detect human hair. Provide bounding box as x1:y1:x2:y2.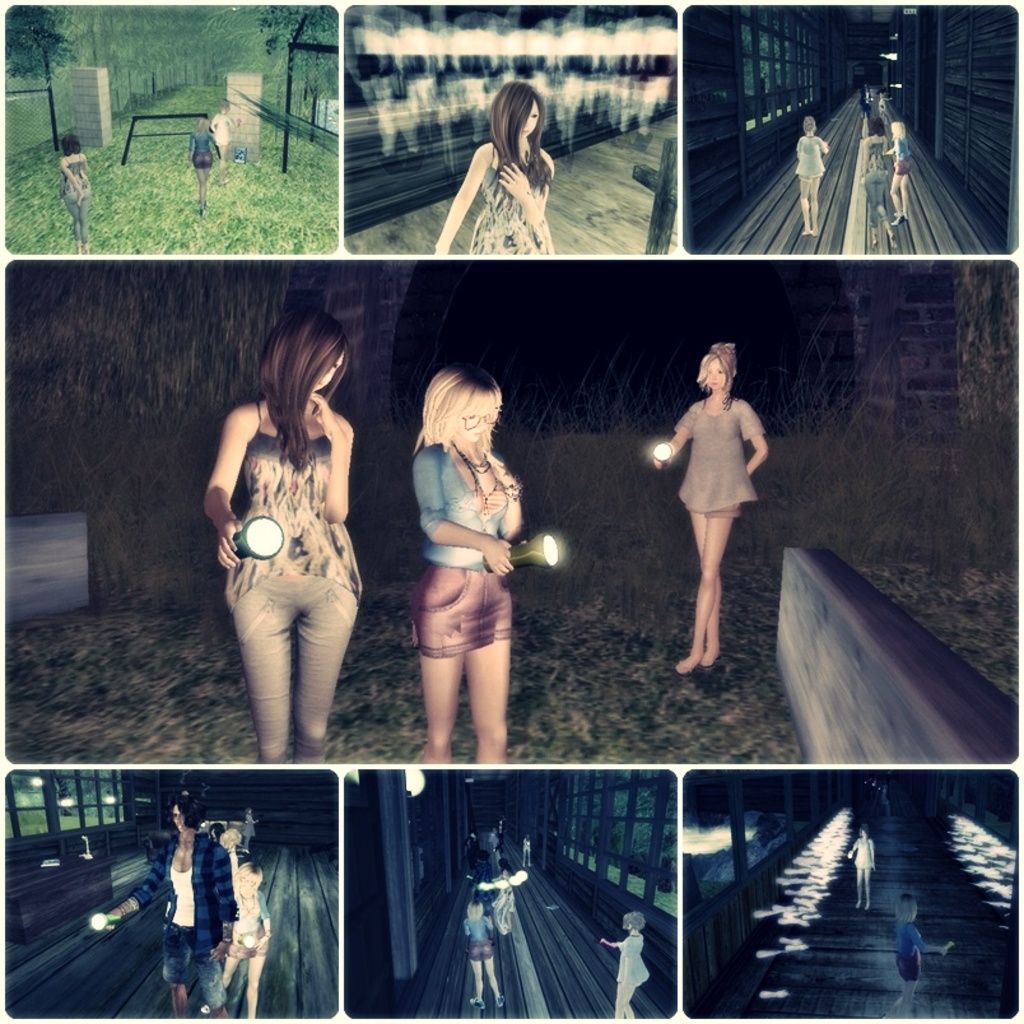
61:136:82:155.
